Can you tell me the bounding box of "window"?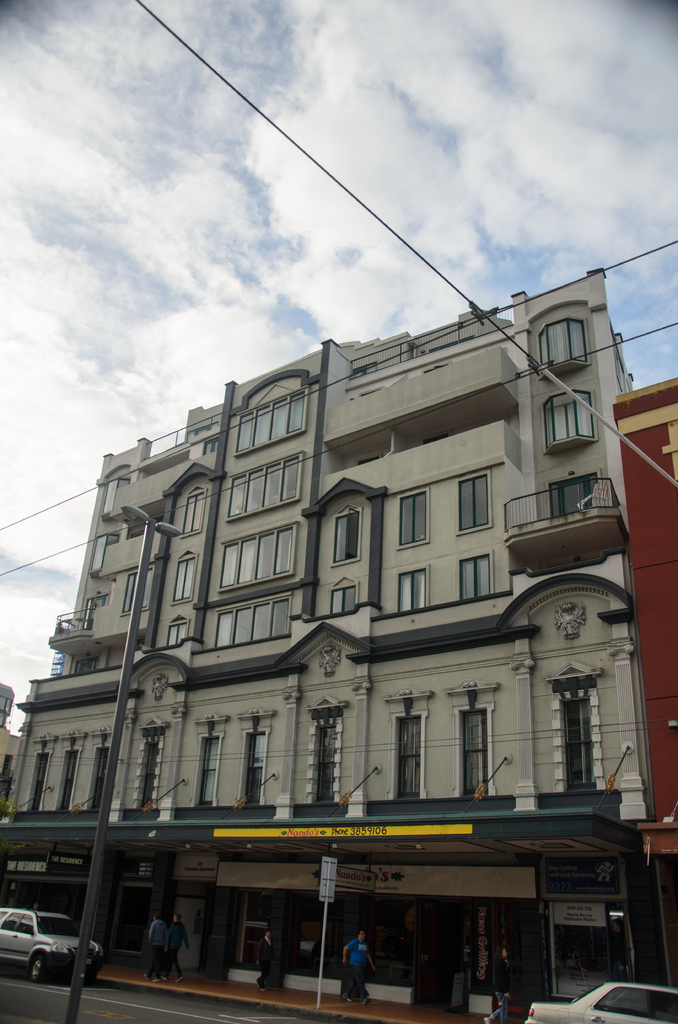
(331, 586, 356, 616).
